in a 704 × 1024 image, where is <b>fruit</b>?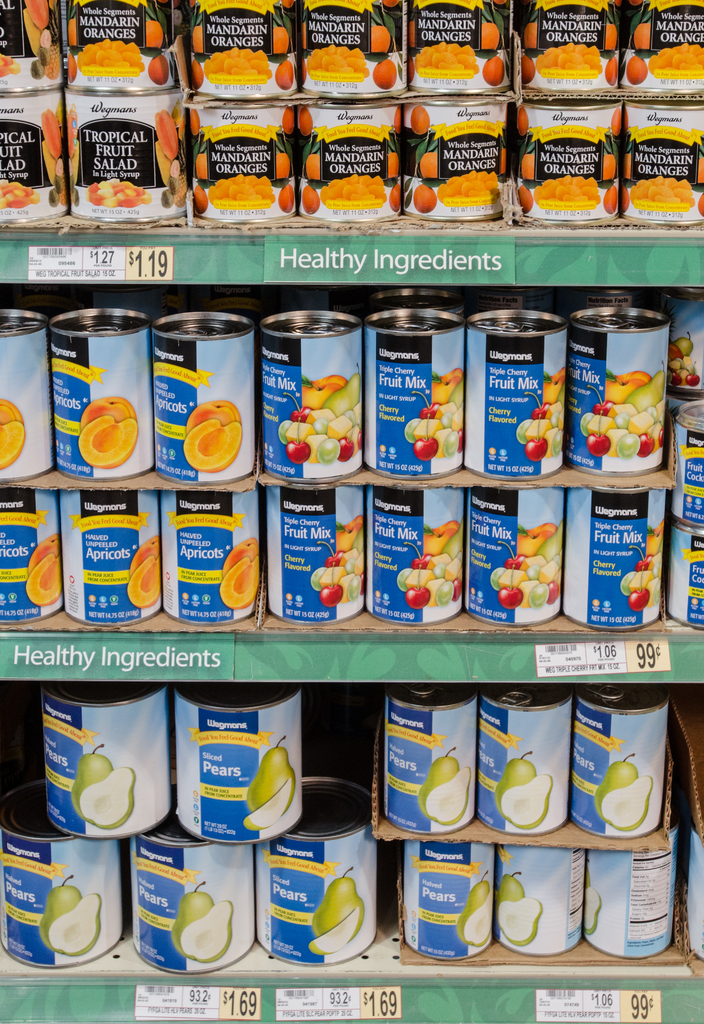
494 757 536 815.
